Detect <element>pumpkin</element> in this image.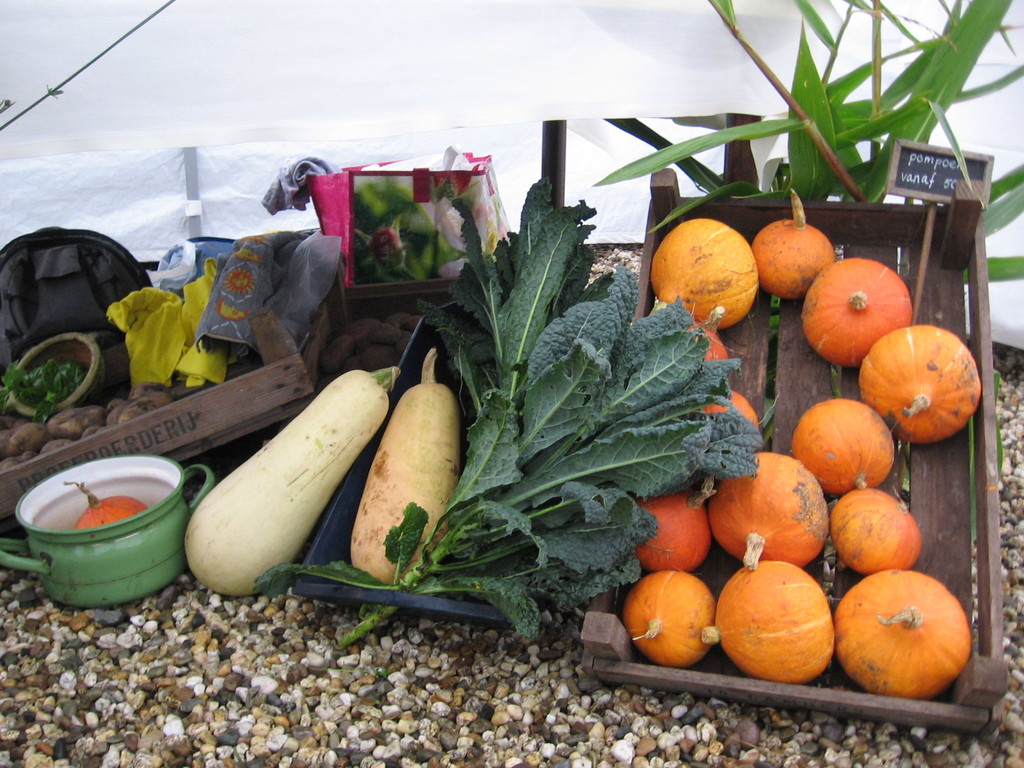
Detection: [left=65, top=482, right=141, bottom=534].
